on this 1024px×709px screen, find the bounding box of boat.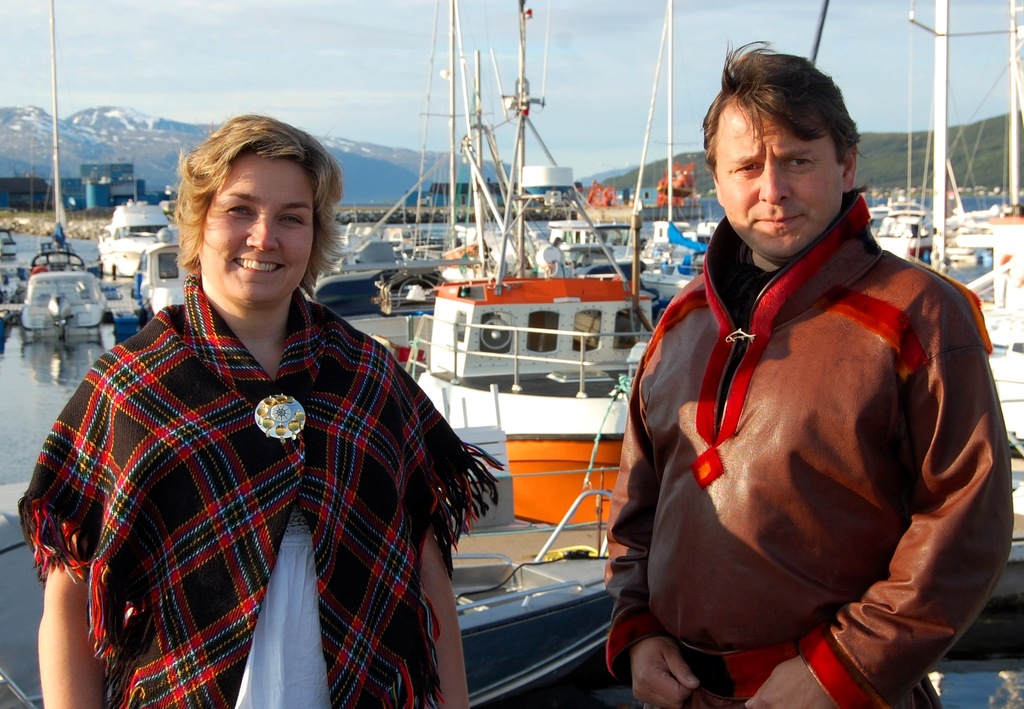
Bounding box: [403,4,655,525].
